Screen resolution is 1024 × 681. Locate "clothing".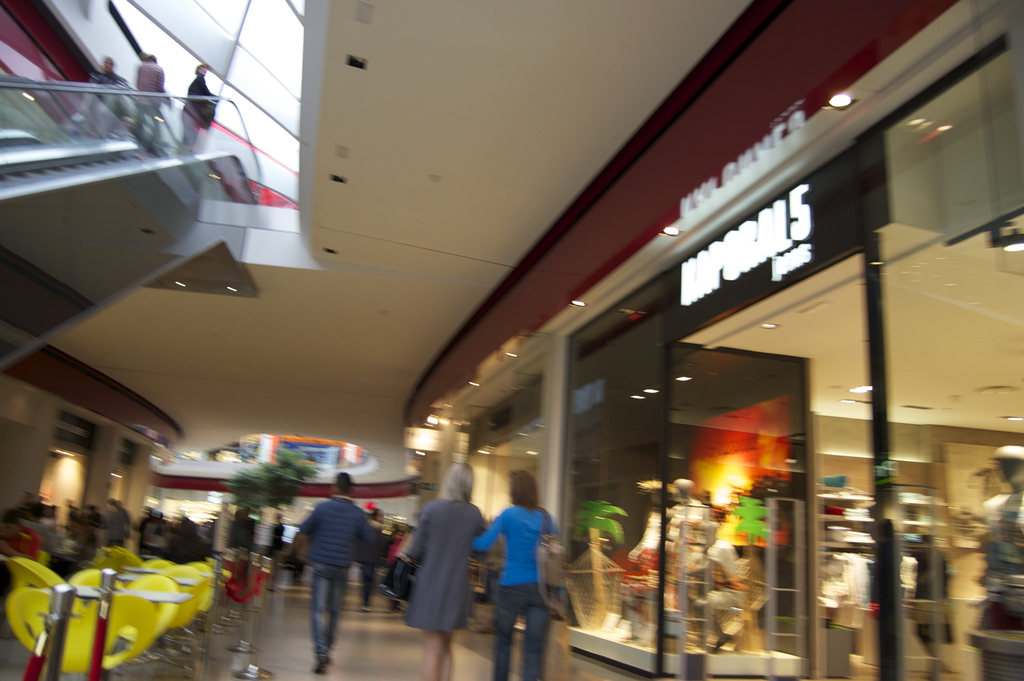
x1=82 y1=70 x2=129 y2=135.
